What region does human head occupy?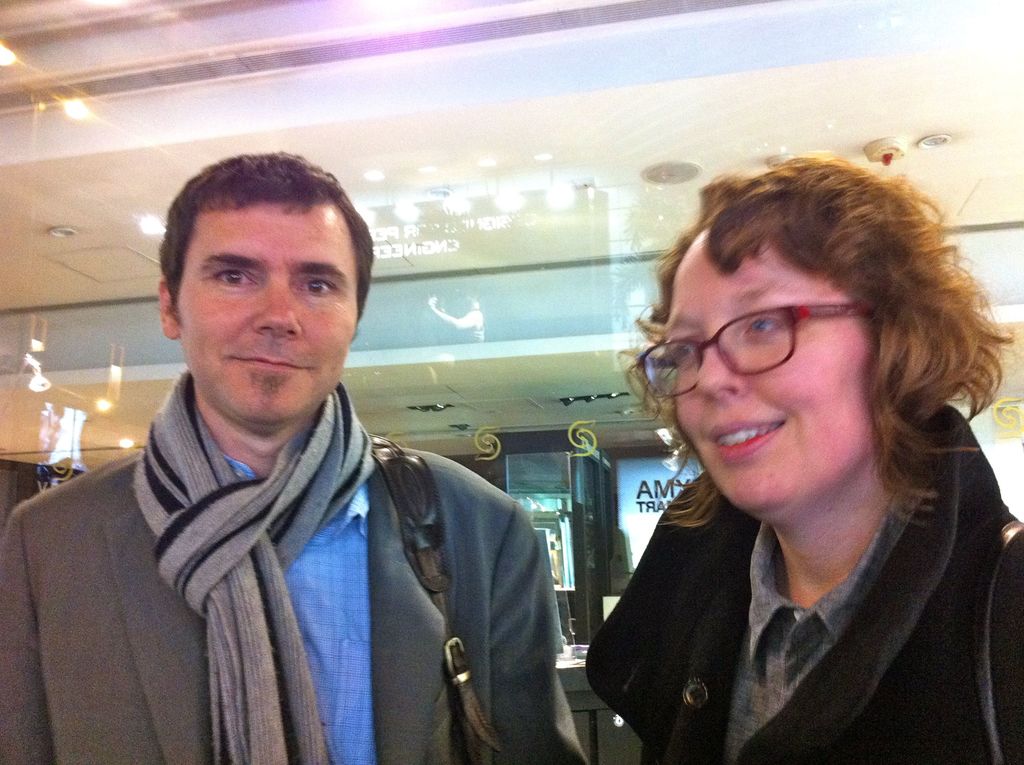
<region>653, 162, 978, 498</region>.
